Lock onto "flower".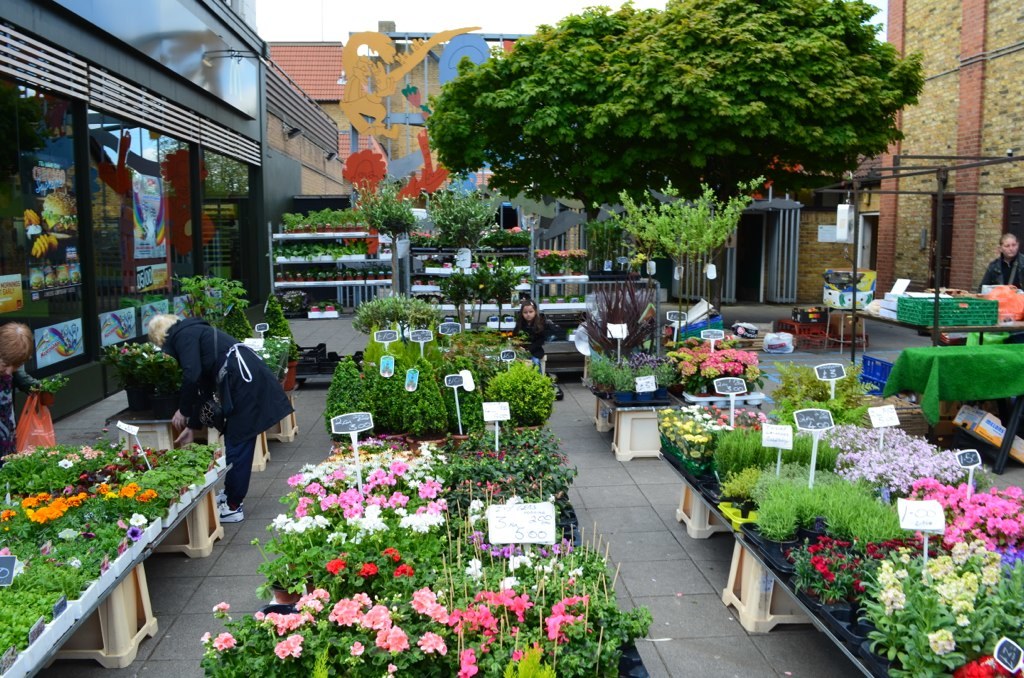
Locked: {"left": 130, "top": 440, "right": 156, "bottom": 468}.
